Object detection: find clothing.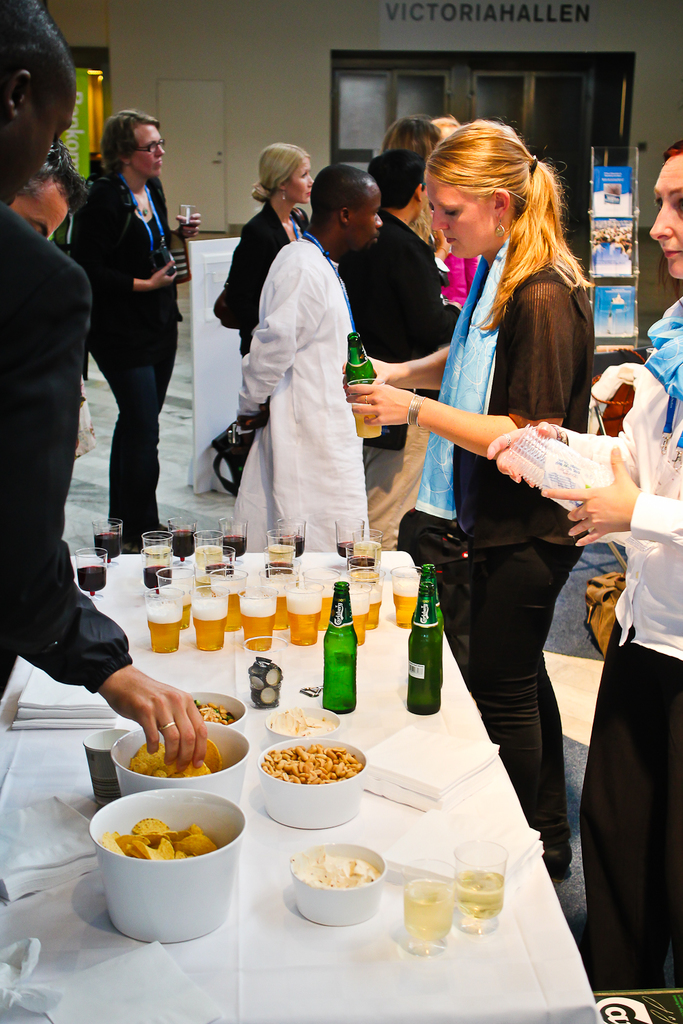
(0,191,137,708).
